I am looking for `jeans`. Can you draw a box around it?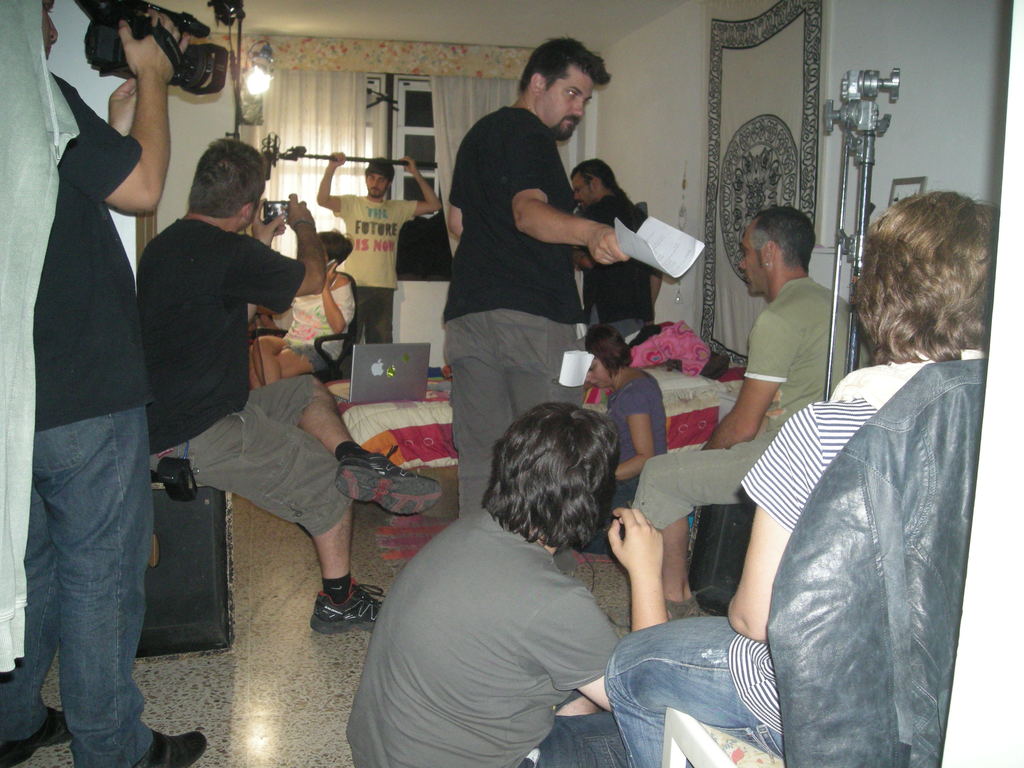
Sure, the bounding box is 606/614/781/767.
